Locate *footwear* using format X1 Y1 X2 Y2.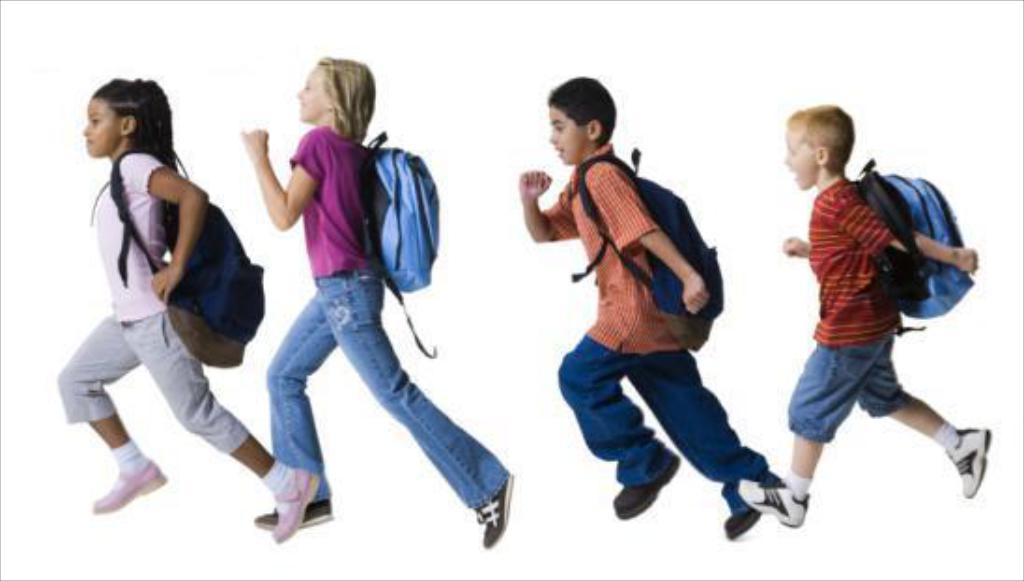
90 456 168 519.
